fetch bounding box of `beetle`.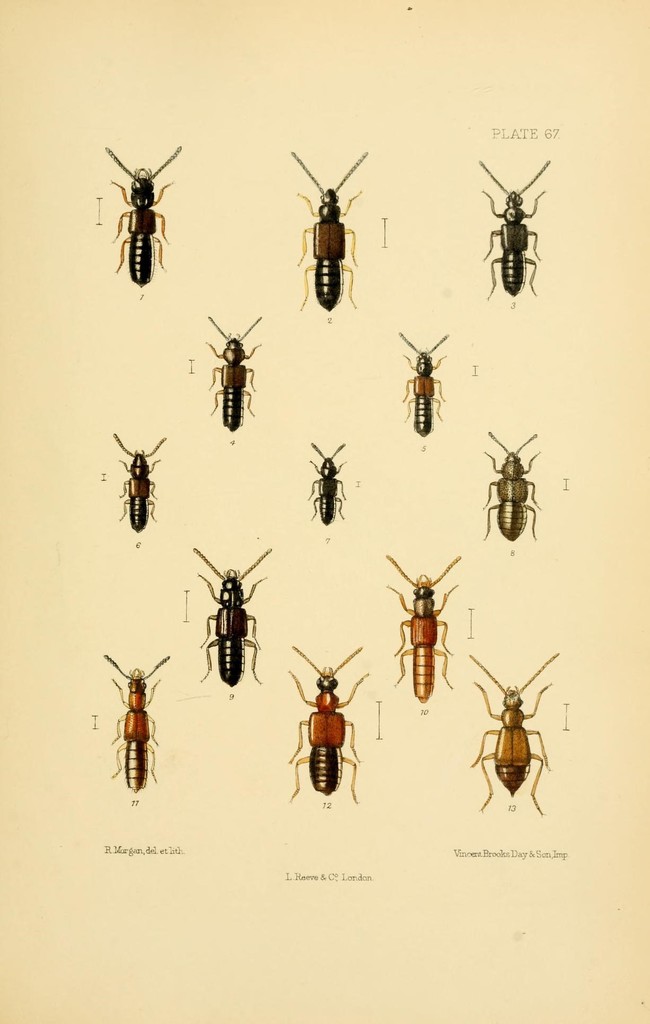
Bbox: <box>301,444,349,526</box>.
